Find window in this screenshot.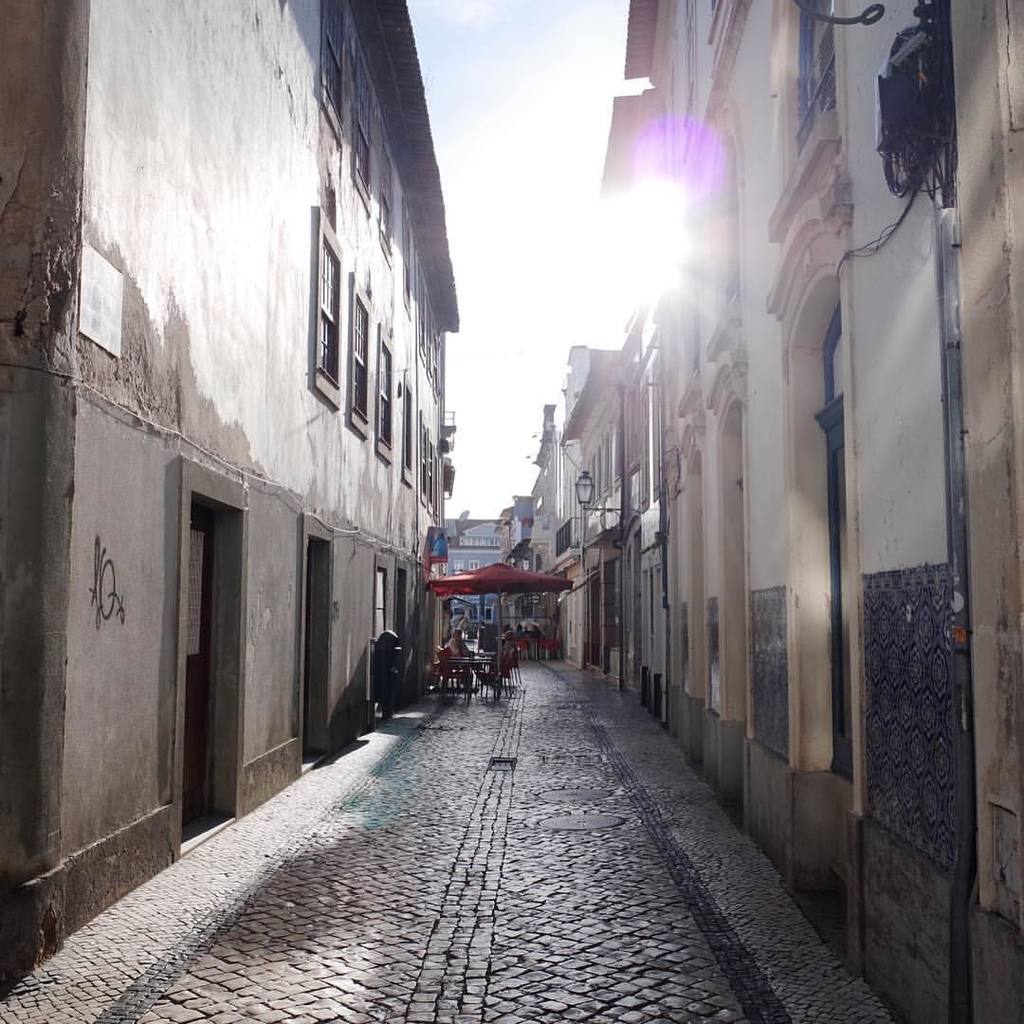
The bounding box for window is pyautogui.locateOnScreen(317, 209, 345, 407).
